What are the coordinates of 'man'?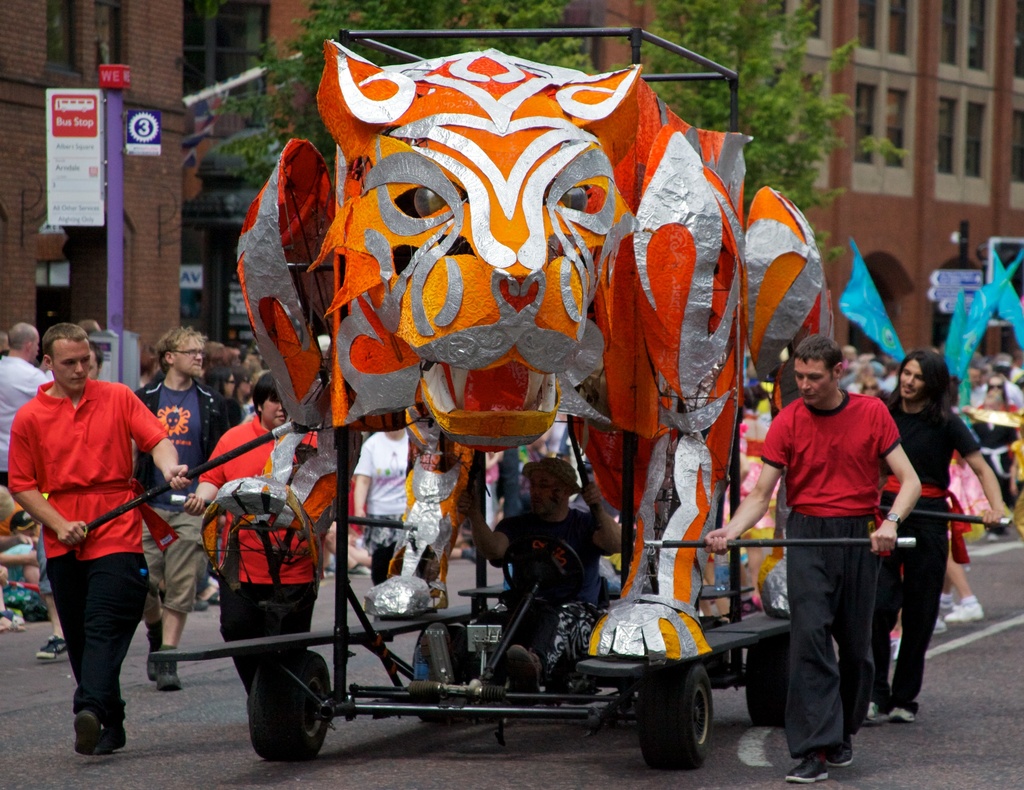
461/455/638/695.
